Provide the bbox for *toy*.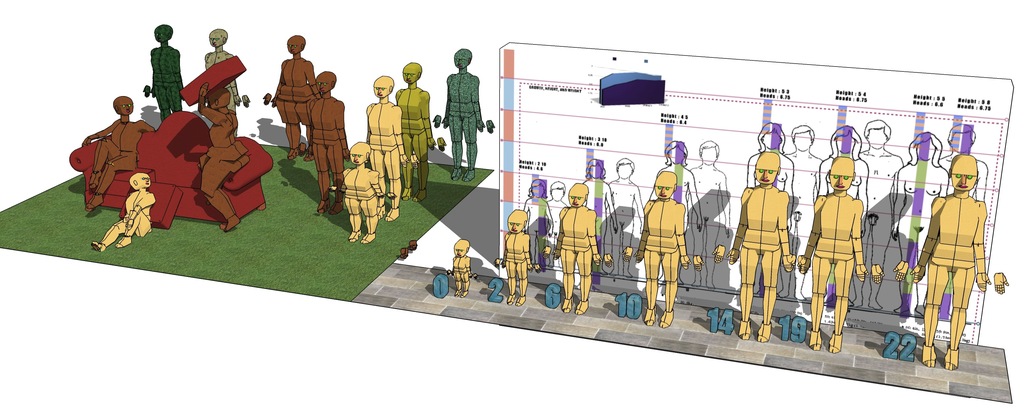
x1=197 y1=81 x2=253 y2=229.
